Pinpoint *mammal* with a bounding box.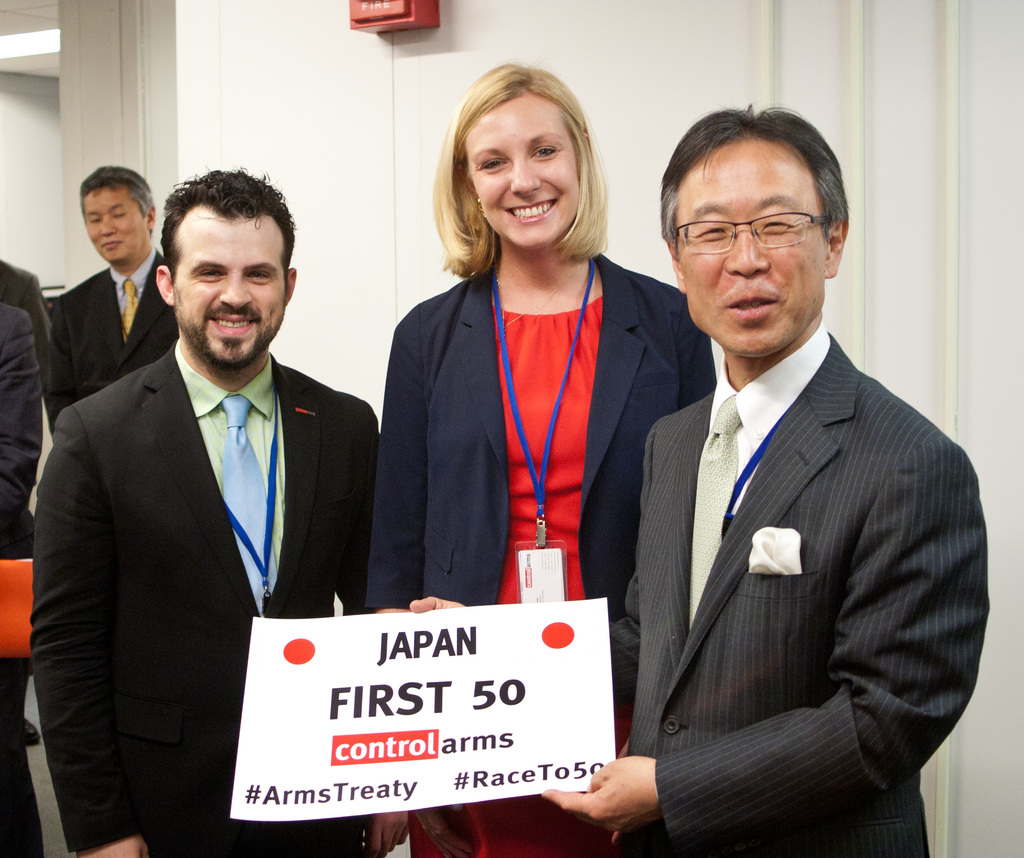
box=[0, 253, 51, 314].
